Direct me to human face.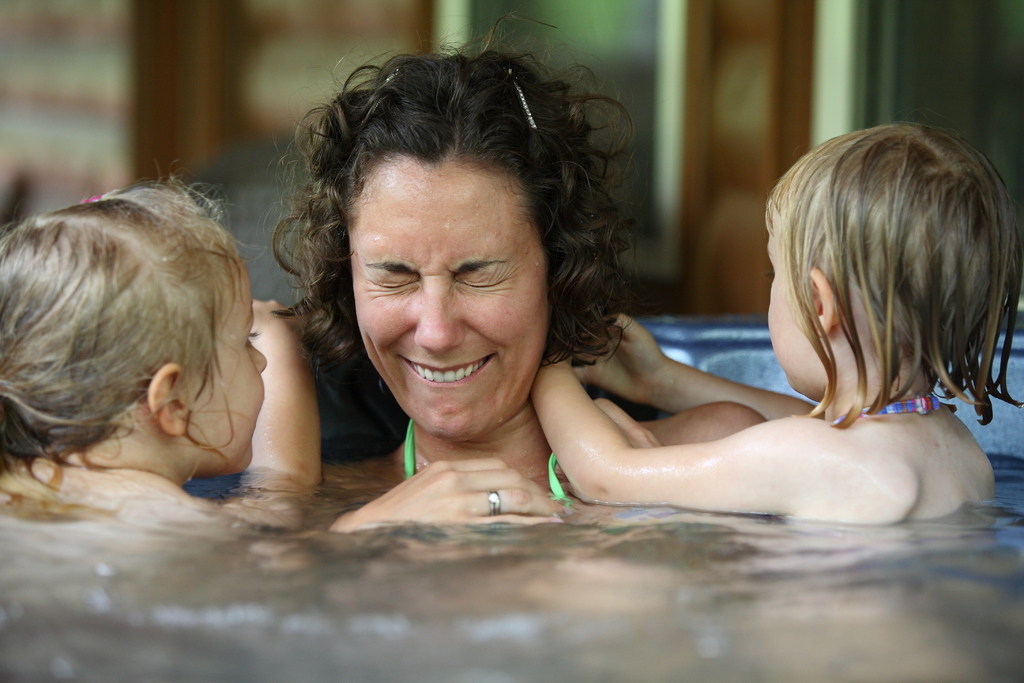
Direction: left=335, top=142, right=525, bottom=431.
